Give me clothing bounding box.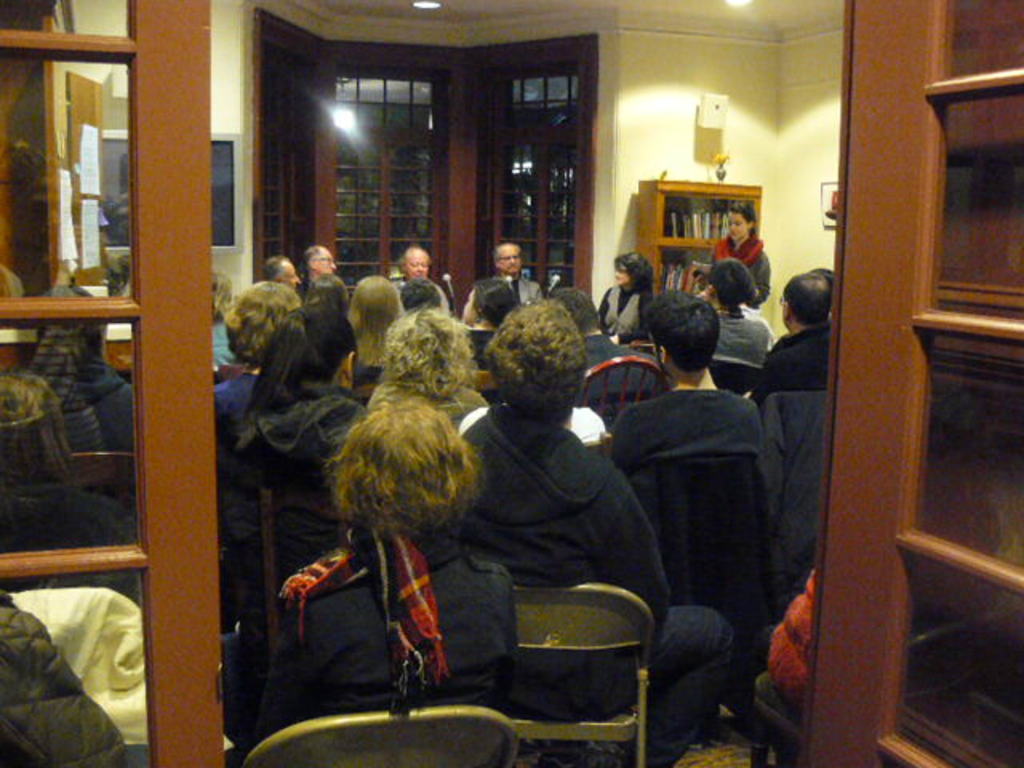
597,330,642,395.
